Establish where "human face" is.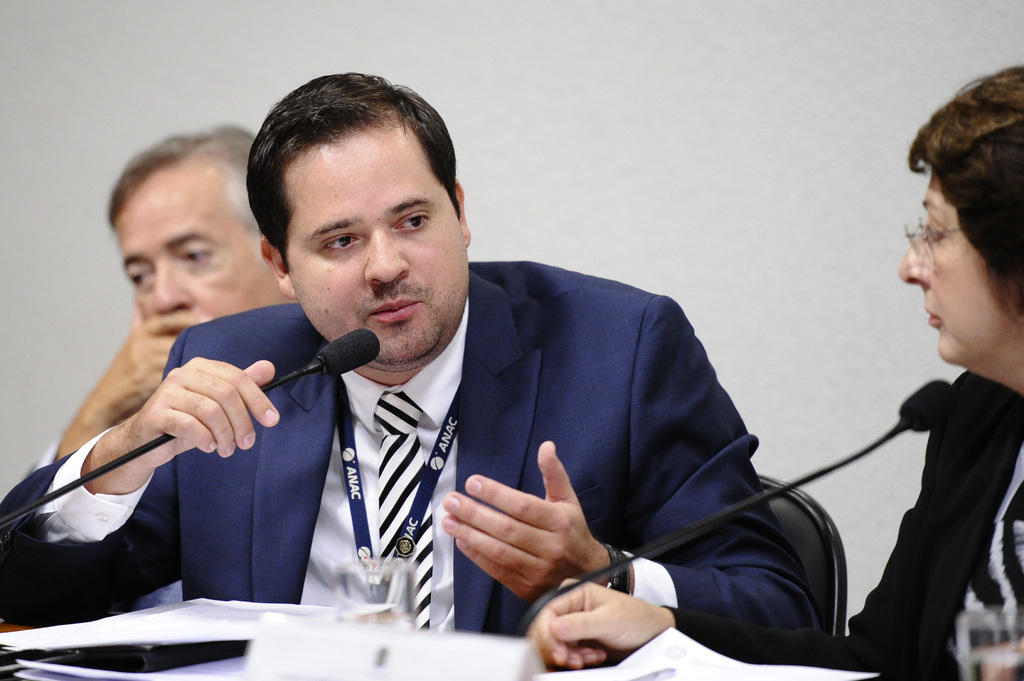
Established at 902 173 1012 365.
